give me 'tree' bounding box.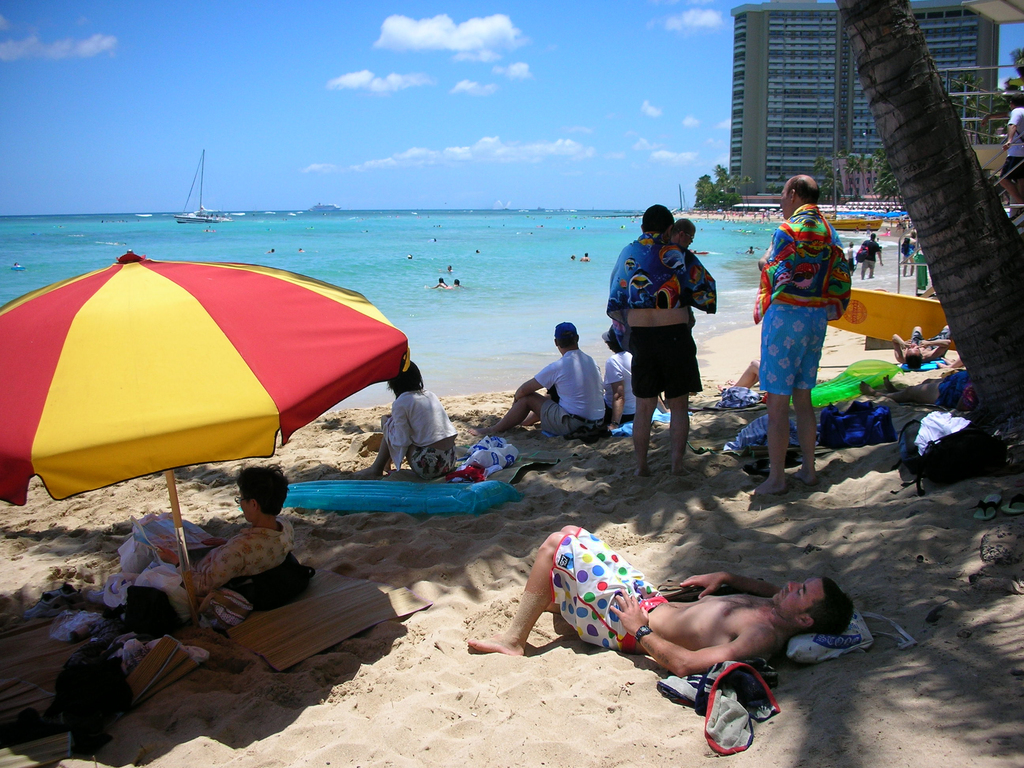
select_region(984, 93, 1009, 140).
